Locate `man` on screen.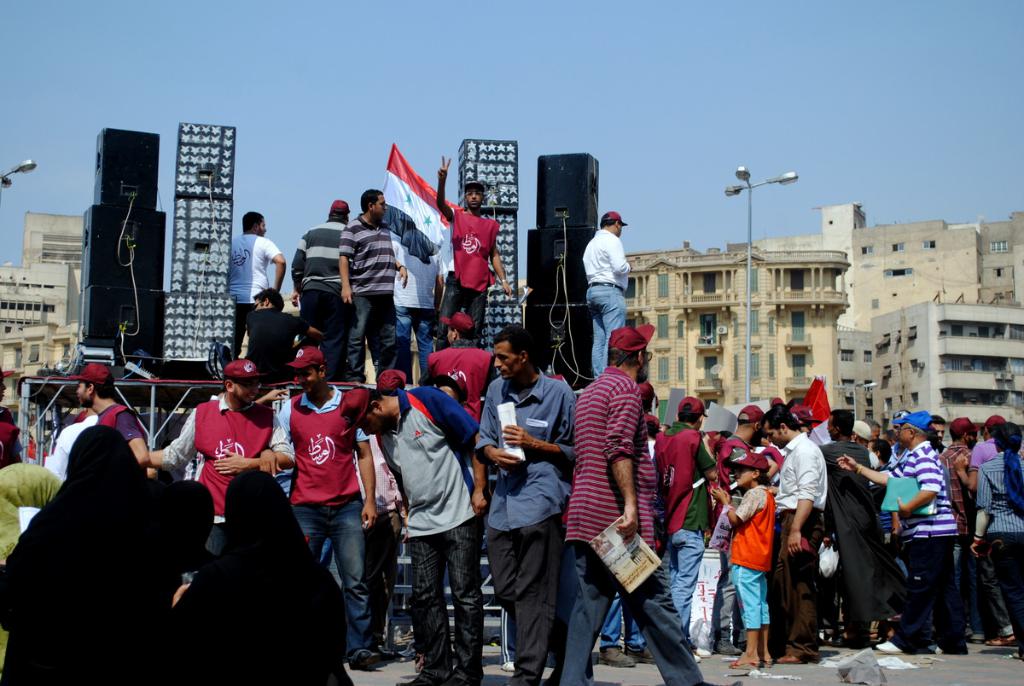
On screen at [left=291, top=198, right=358, bottom=390].
